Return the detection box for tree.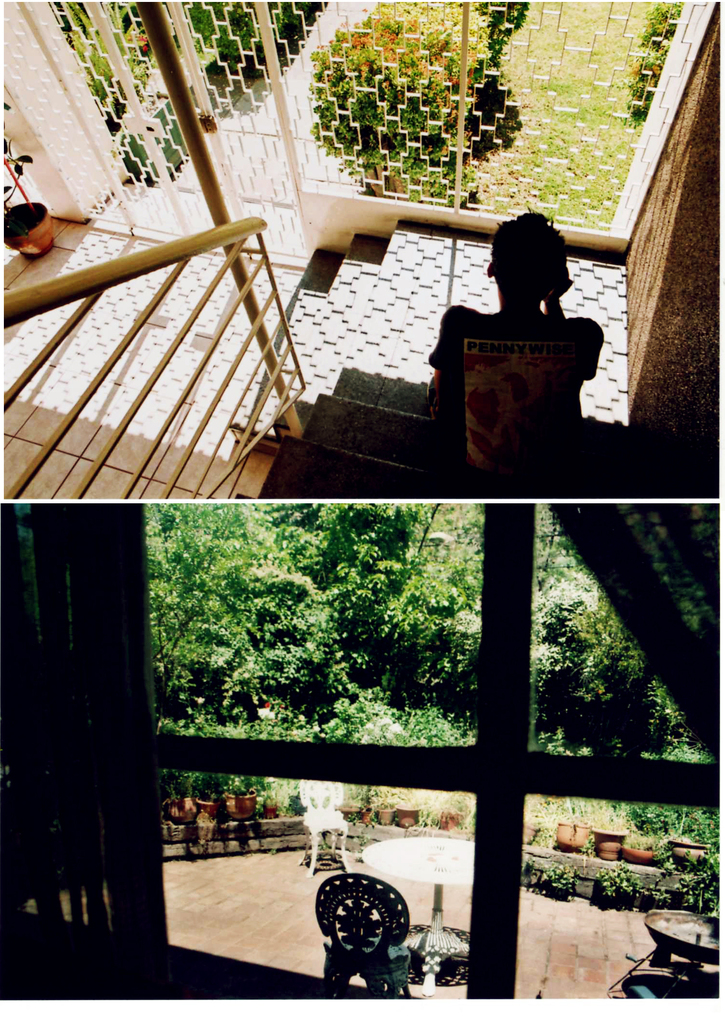
(151,490,457,736).
